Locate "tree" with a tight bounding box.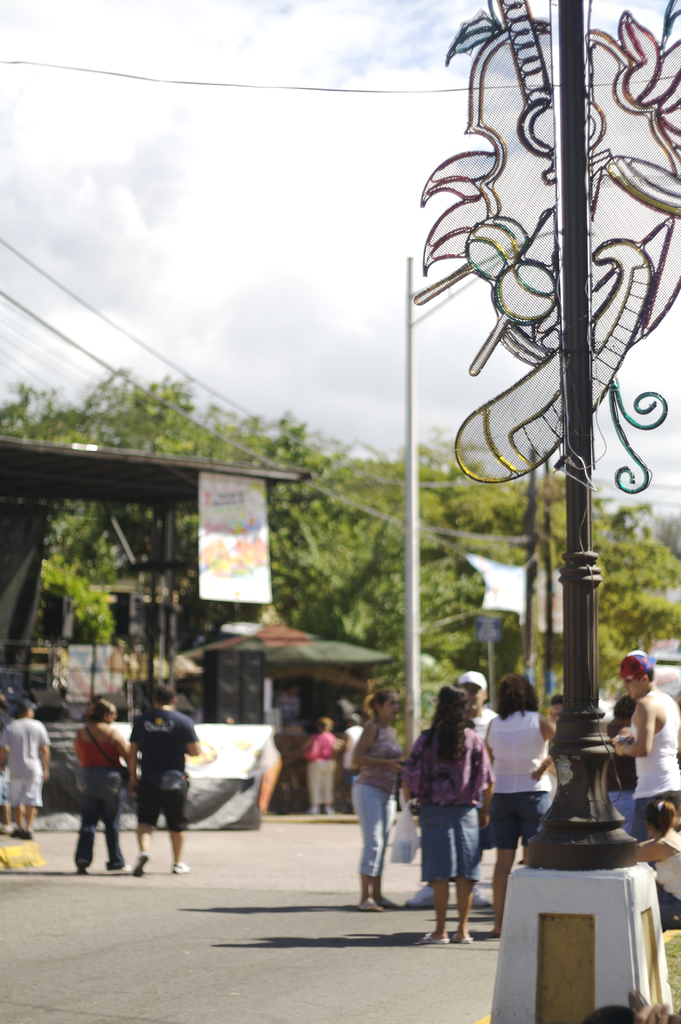
bbox(436, 460, 680, 705).
